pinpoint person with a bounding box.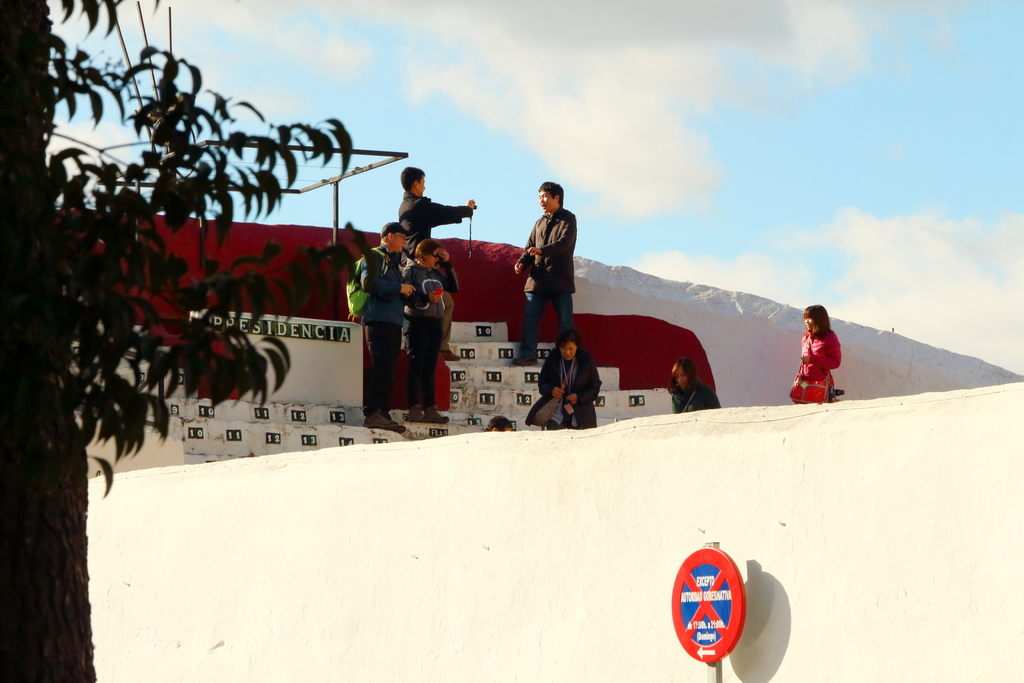
<bbox>797, 303, 852, 417</bbox>.
